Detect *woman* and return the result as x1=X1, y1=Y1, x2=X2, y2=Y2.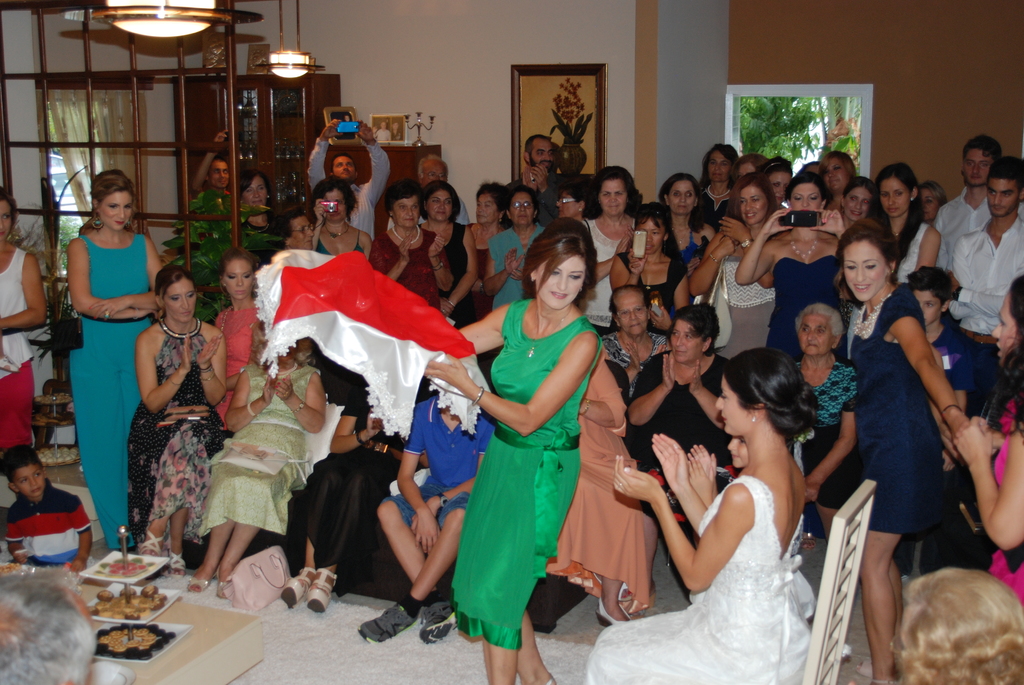
x1=819, y1=148, x2=851, y2=212.
